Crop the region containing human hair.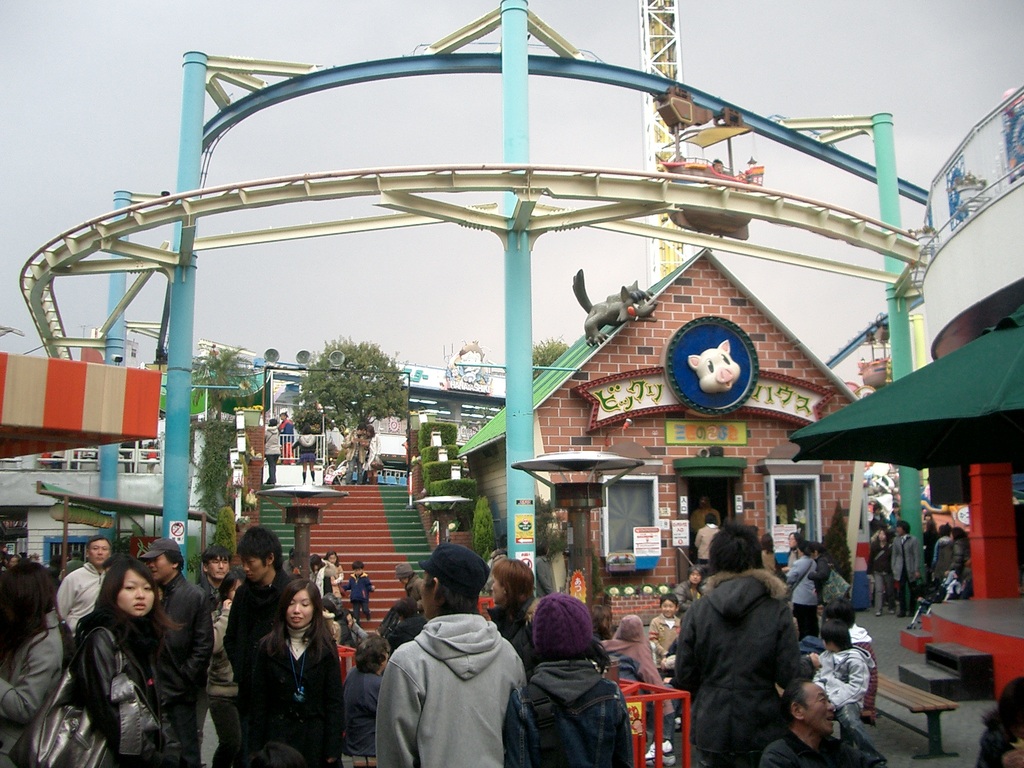
Crop region: 825, 594, 857, 629.
